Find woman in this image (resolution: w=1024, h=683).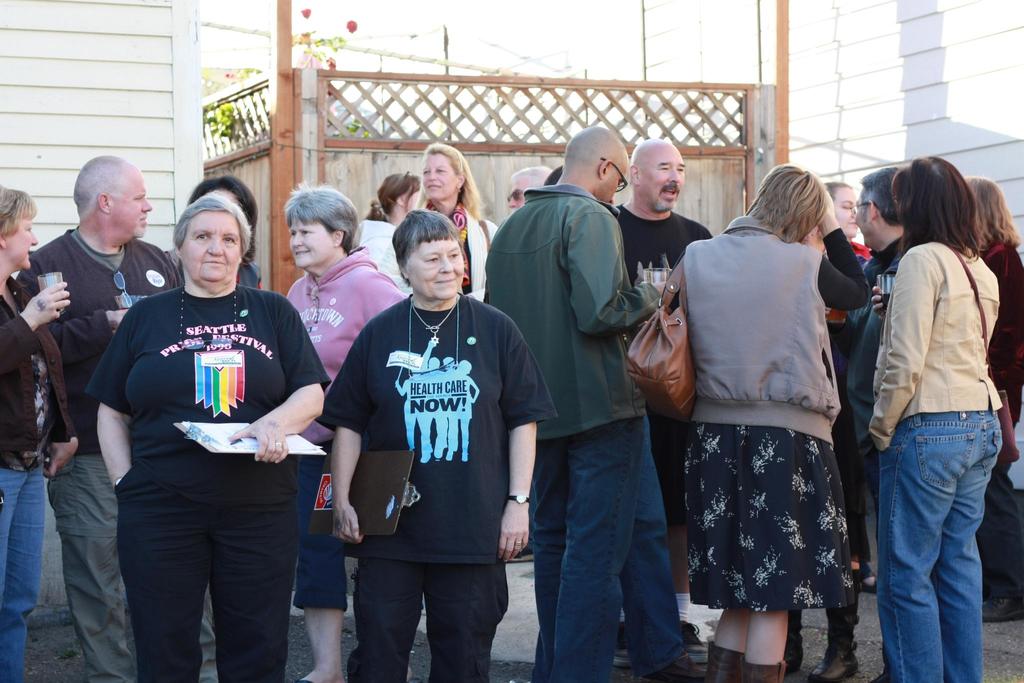
left=0, top=186, right=75, bottom=682.
